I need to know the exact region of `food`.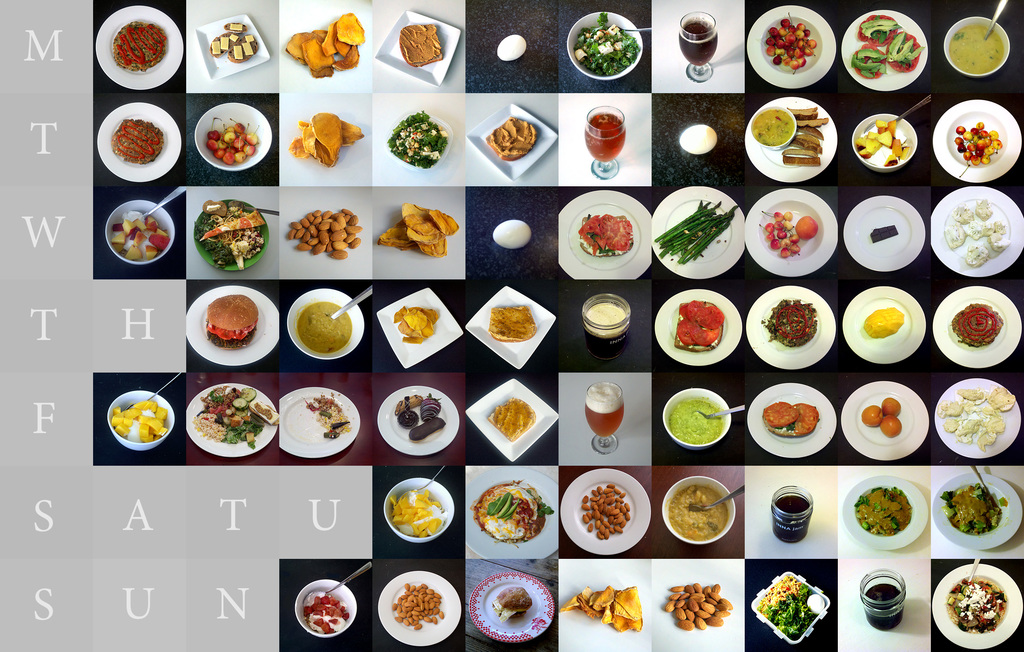
Region: bbox=[207, 21, 263, 57].
